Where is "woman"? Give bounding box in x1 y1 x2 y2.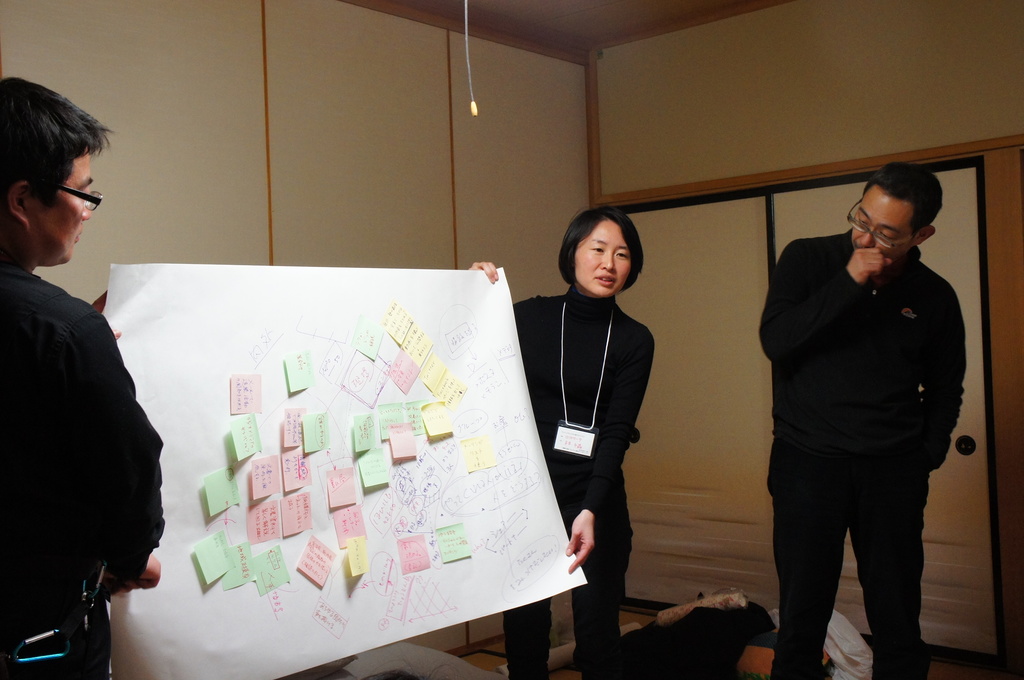
490 206 677 676.
